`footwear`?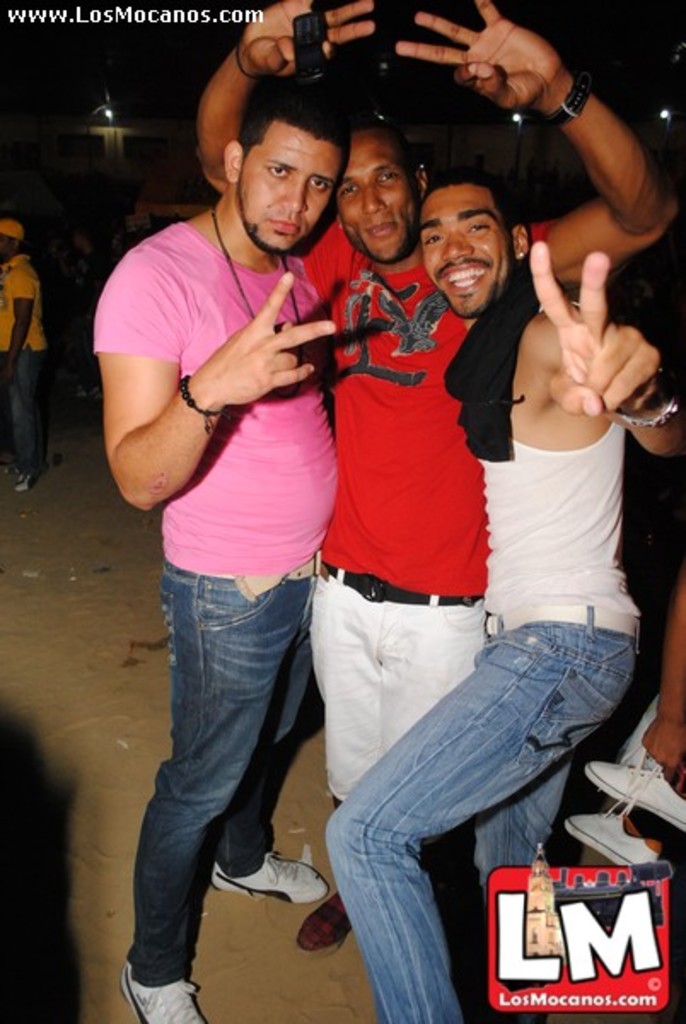
[295, 901, 372, 954]
